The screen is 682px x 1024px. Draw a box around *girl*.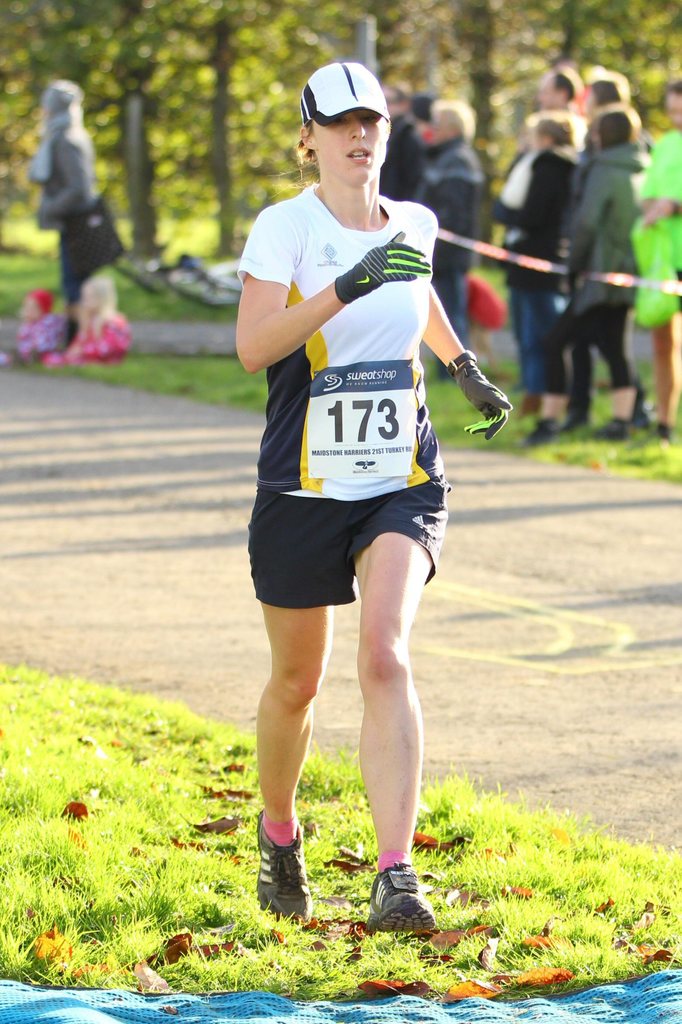
<bbox>40, 274, 131, 364</bbox>.
